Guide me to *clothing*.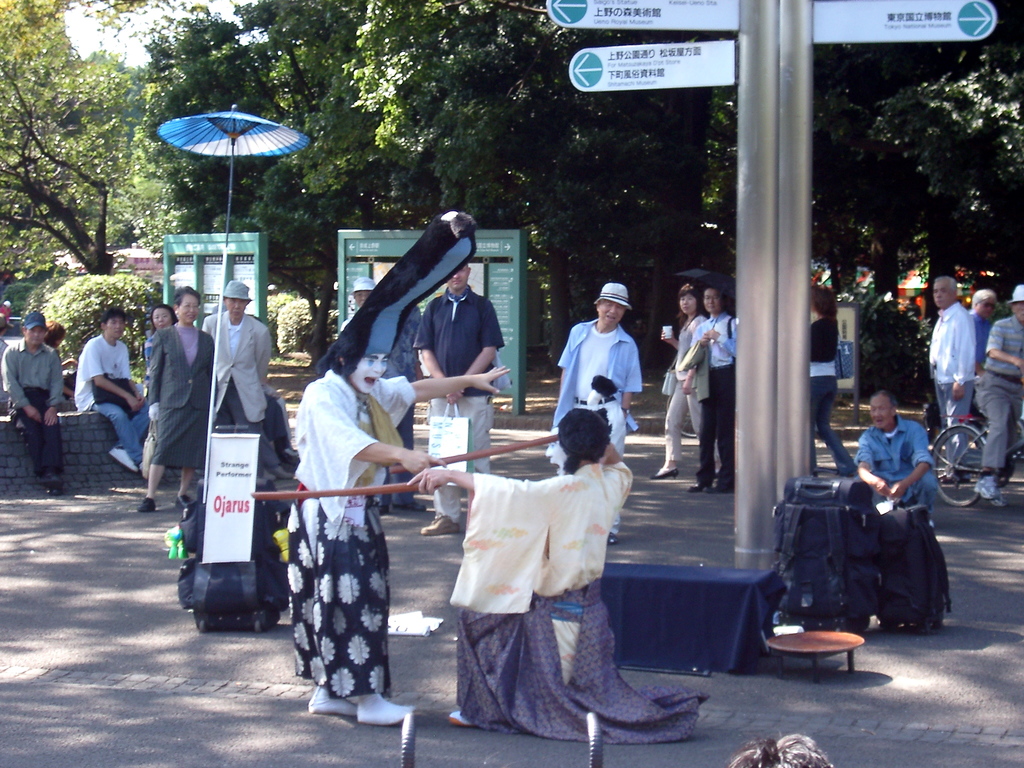
Guidance: pyautogui.locateOnScreen(75, 331, 137, 461).
